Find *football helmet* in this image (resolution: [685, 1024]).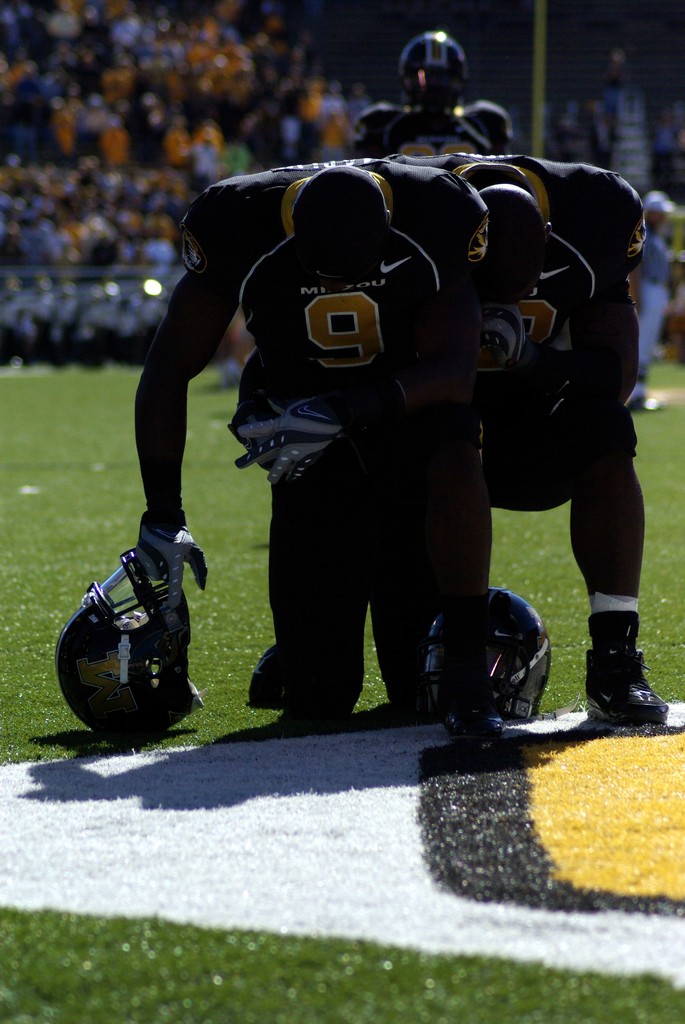
420 580 559 727.
